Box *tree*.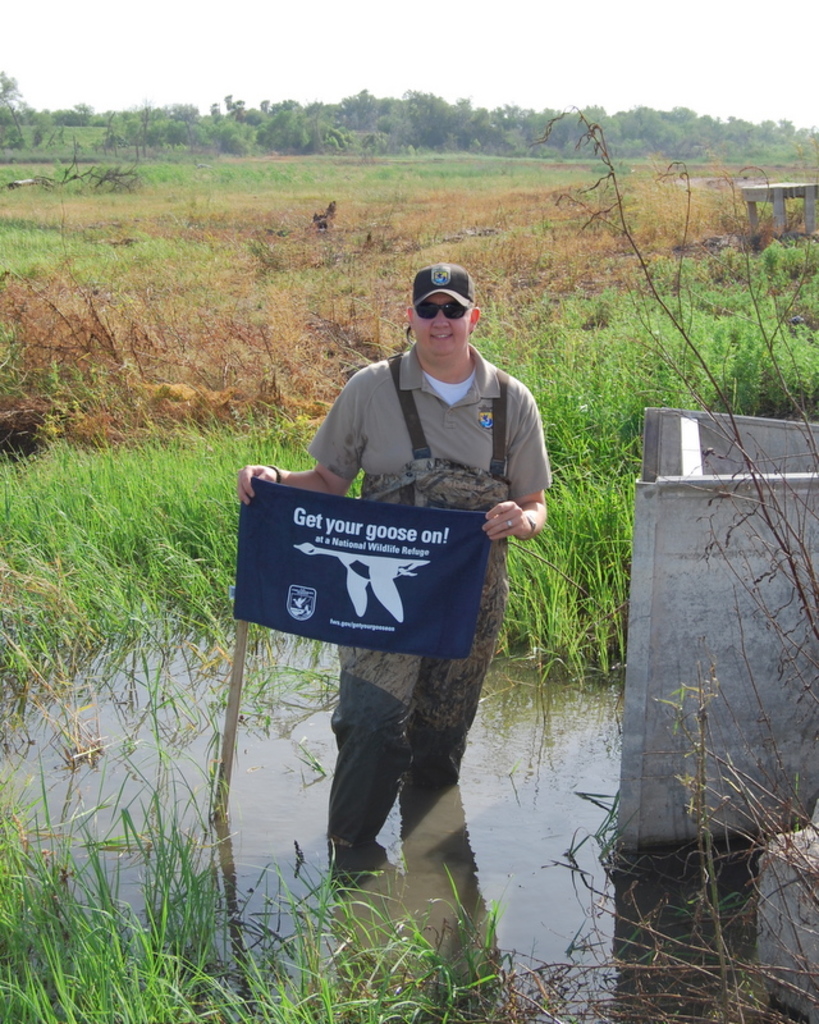
0:63:31:120.
